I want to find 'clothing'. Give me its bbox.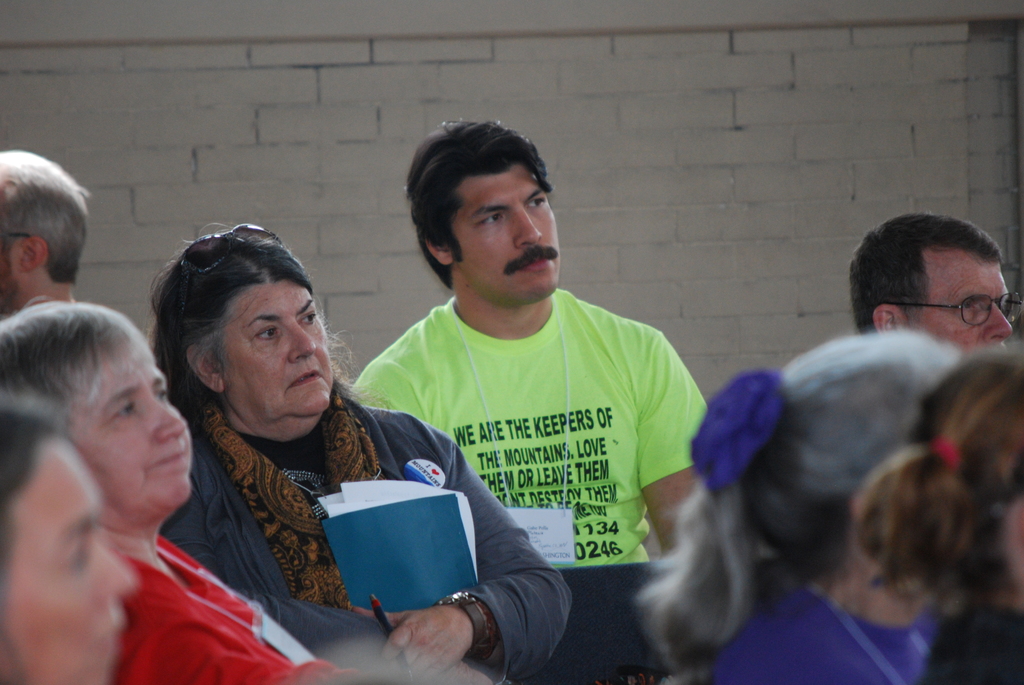
bbox=[113, 531, 341, 684].
